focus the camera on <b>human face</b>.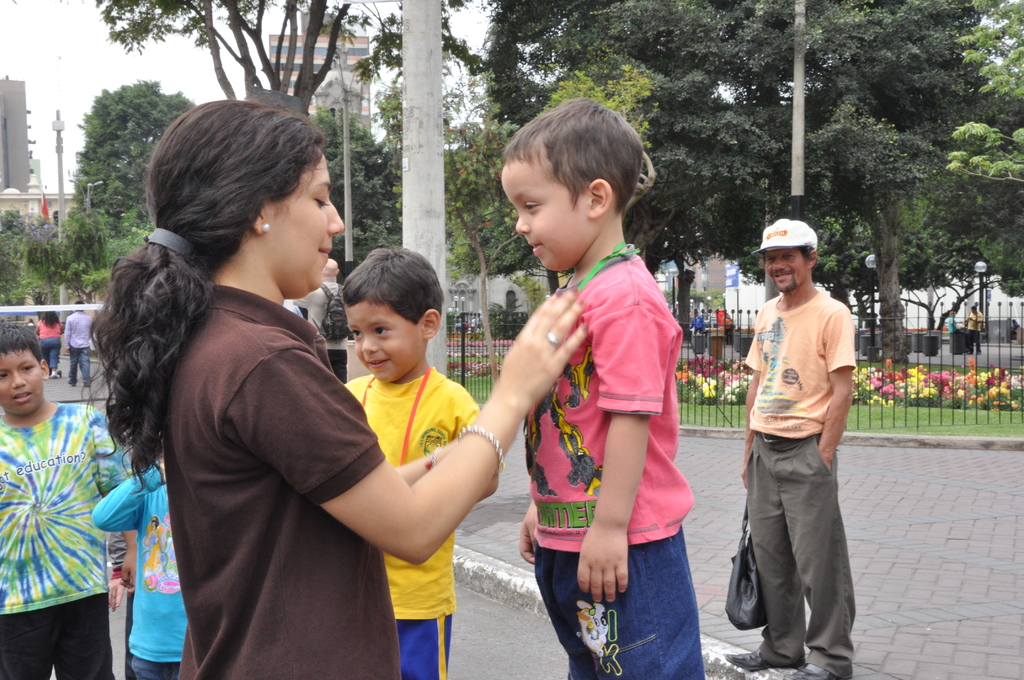
Focus region: select_region(276, 140, 344, 299).
